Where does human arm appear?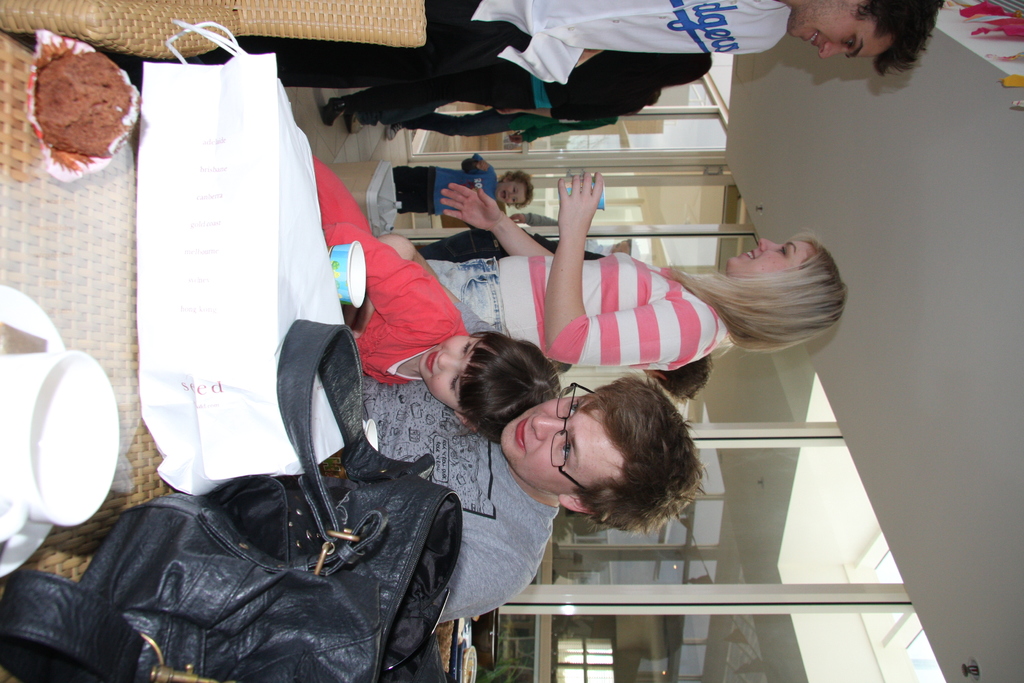
Appears at {"x1": 525, "y1": 154, "x2": 626, "y2": 370}.
